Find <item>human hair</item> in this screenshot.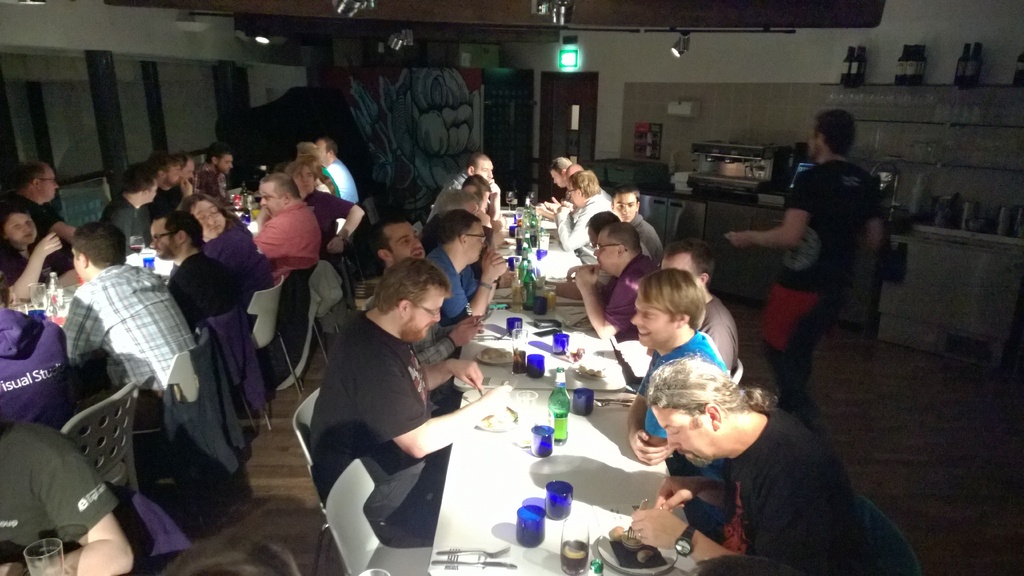
The bounding box for <item>human hair</item> is BBox(419, 208, 480, 257).
